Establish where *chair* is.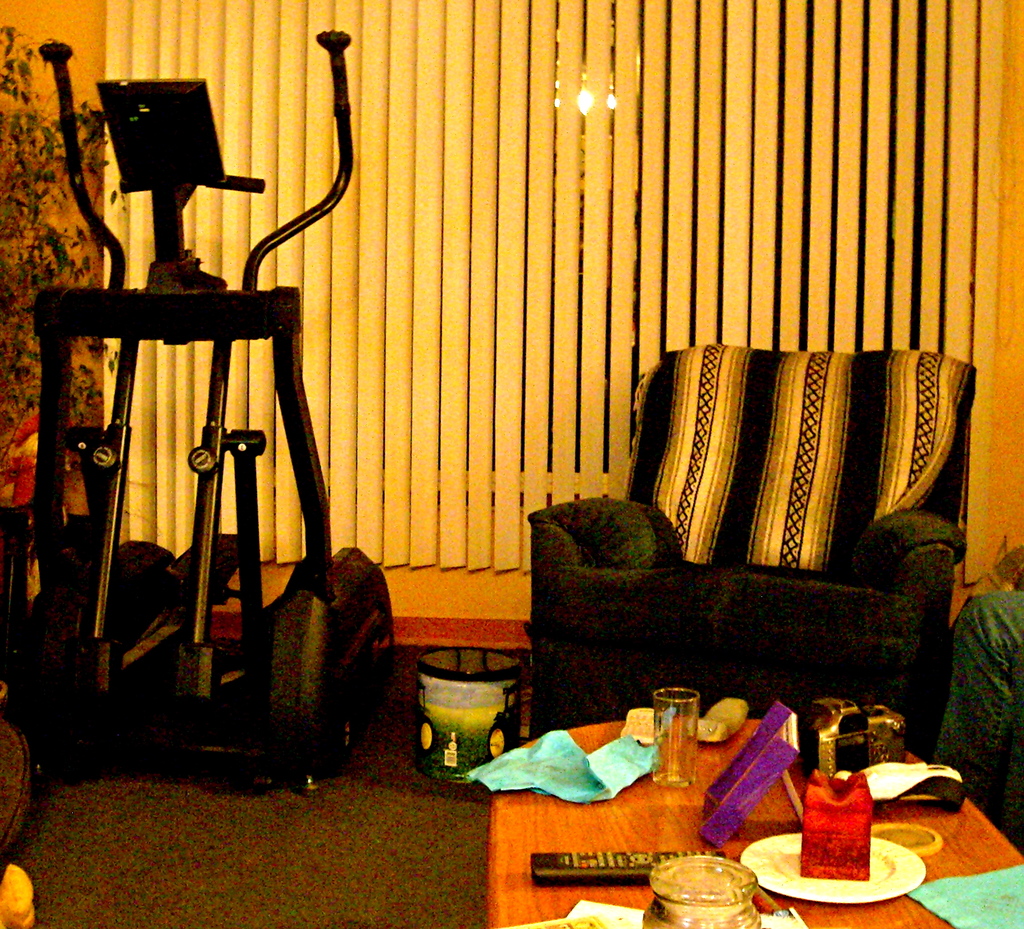
Established at left=541, top=319, right=1016, bottom=819.
